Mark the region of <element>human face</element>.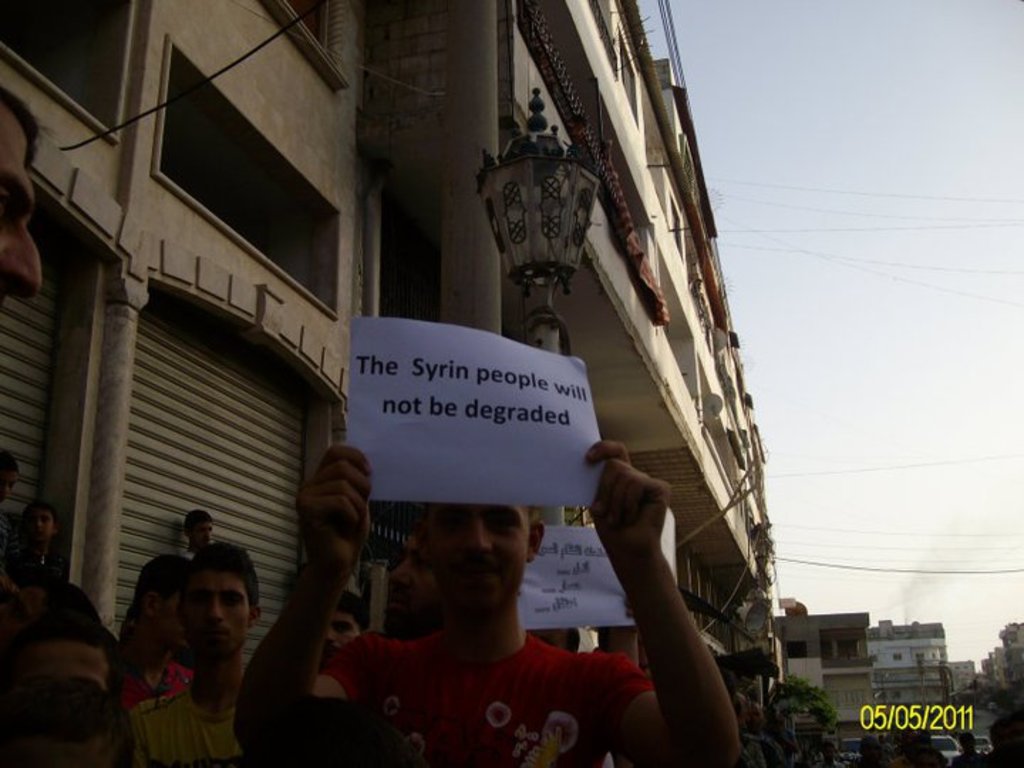
Region: detection(323, 614, 361, 671).
